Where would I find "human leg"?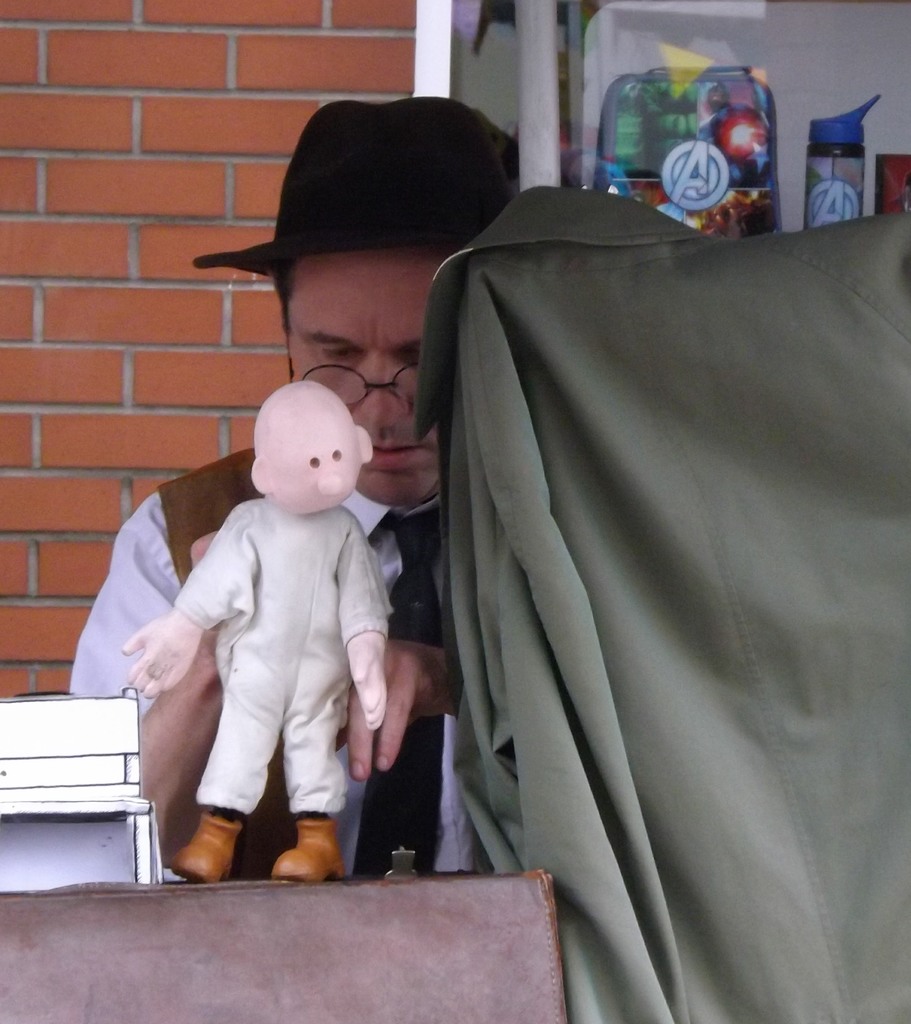
At 169,637,282,888.
